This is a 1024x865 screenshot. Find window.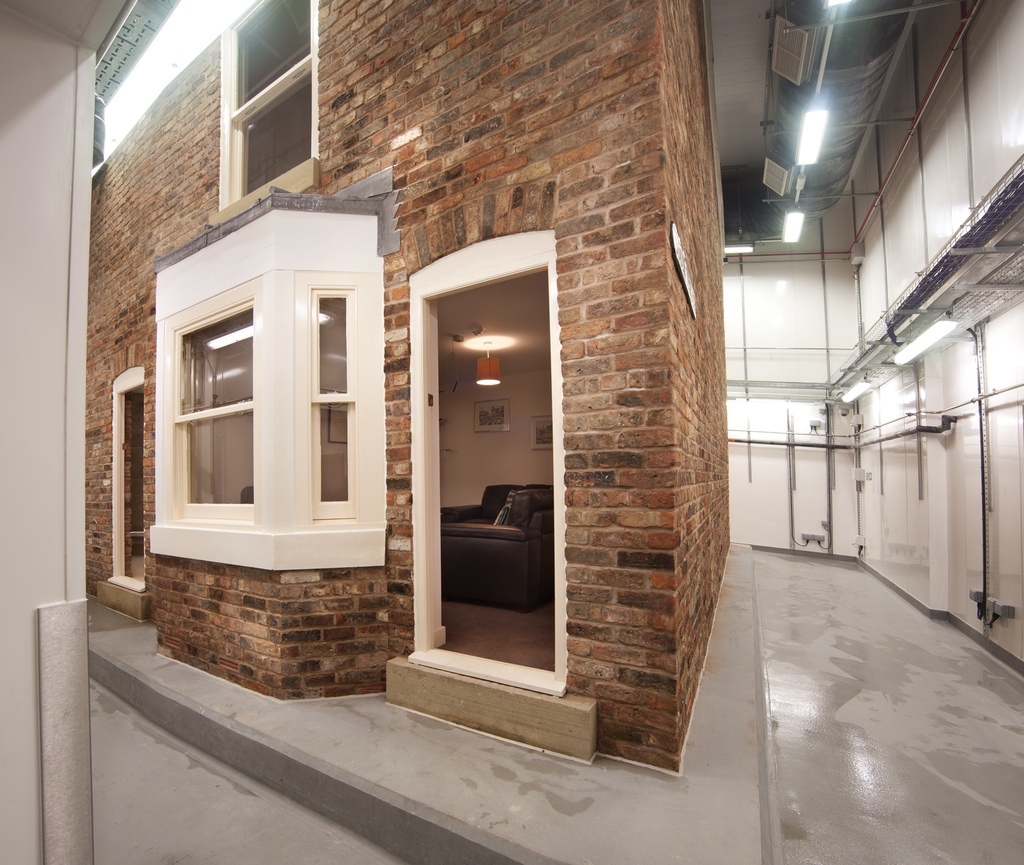
Bounding box: [177, 297, 253, 520].
